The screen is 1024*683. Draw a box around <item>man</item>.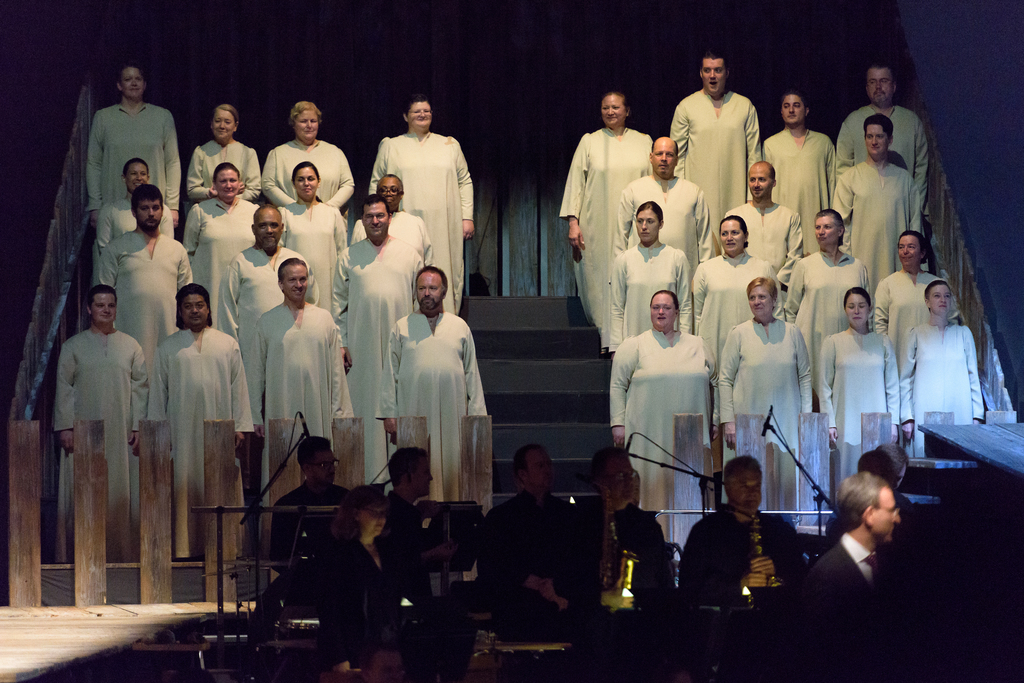
l=828, t=119, r=927, b=289.
